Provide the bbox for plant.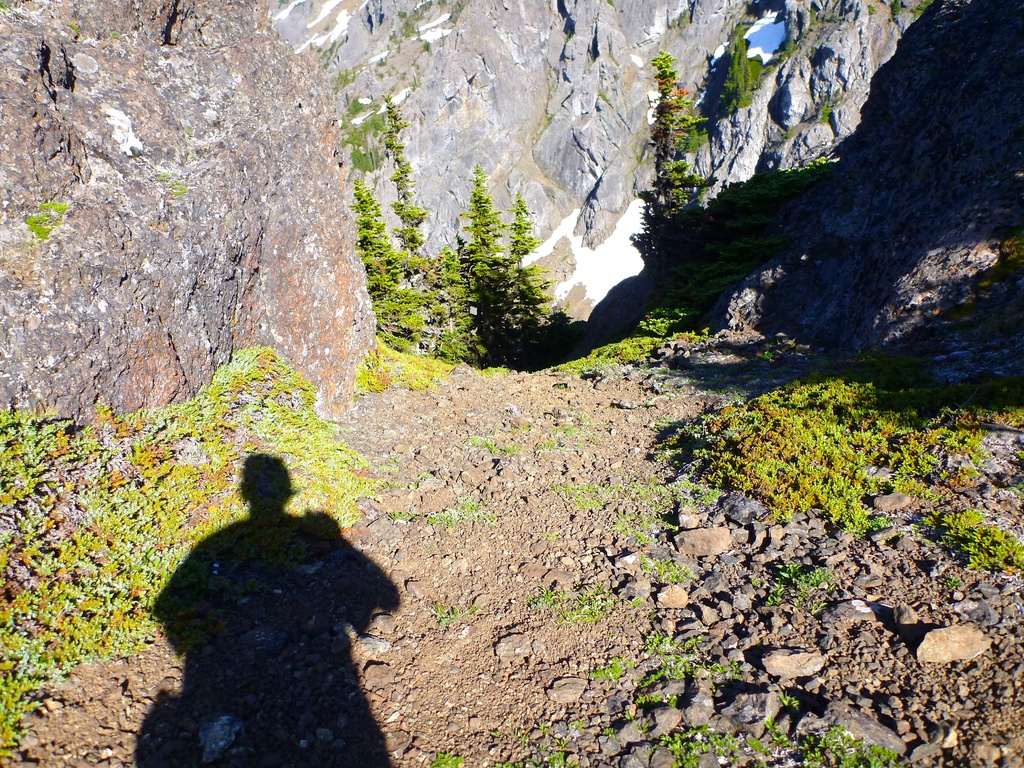
{"x1": 634, "y1": 655, "x2": 698, "y2": 689}.
